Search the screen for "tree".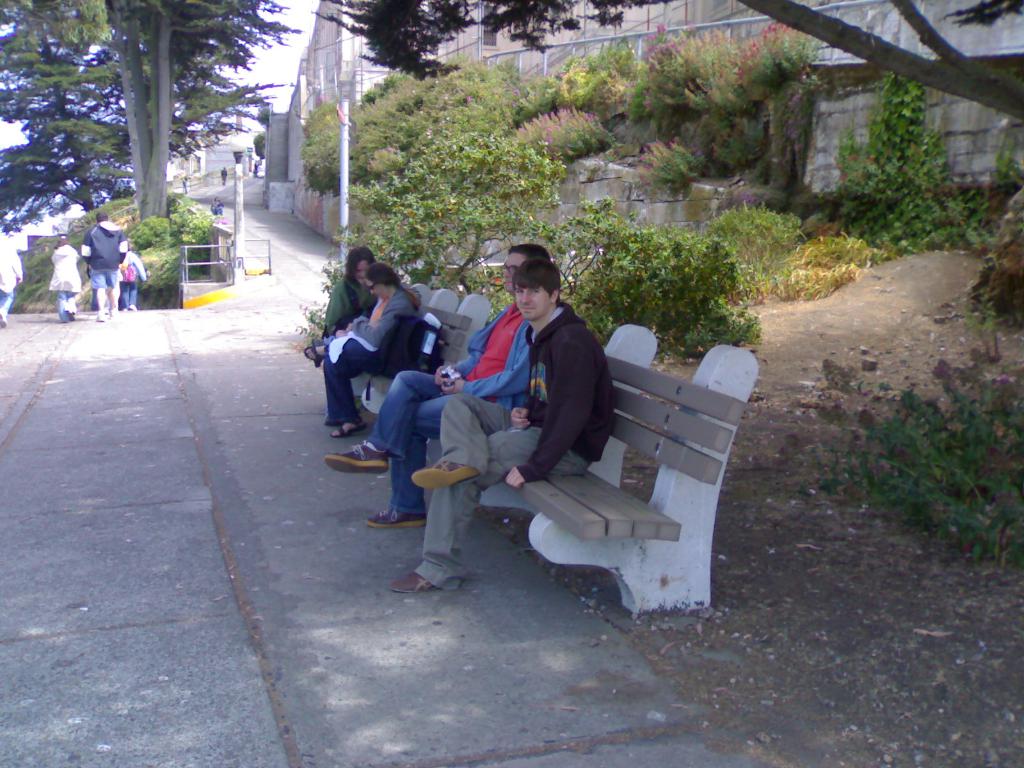
Found at 329,0,1023,146.
